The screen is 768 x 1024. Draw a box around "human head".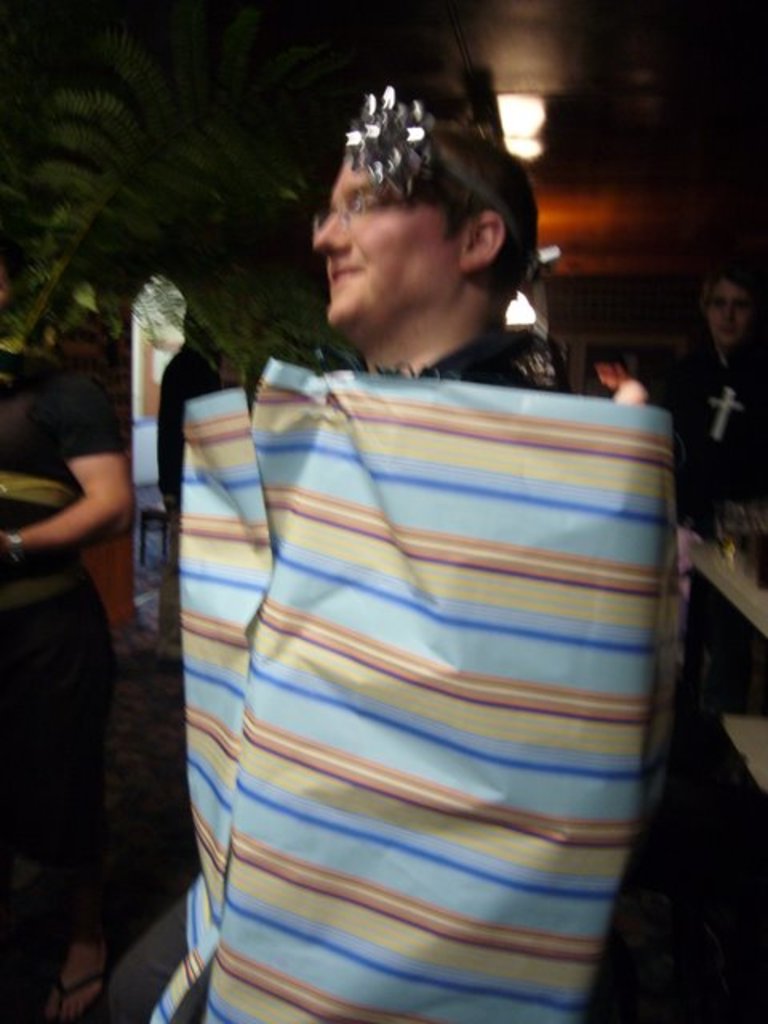
(x1=302, y1=109, x2=547, y2=349).
